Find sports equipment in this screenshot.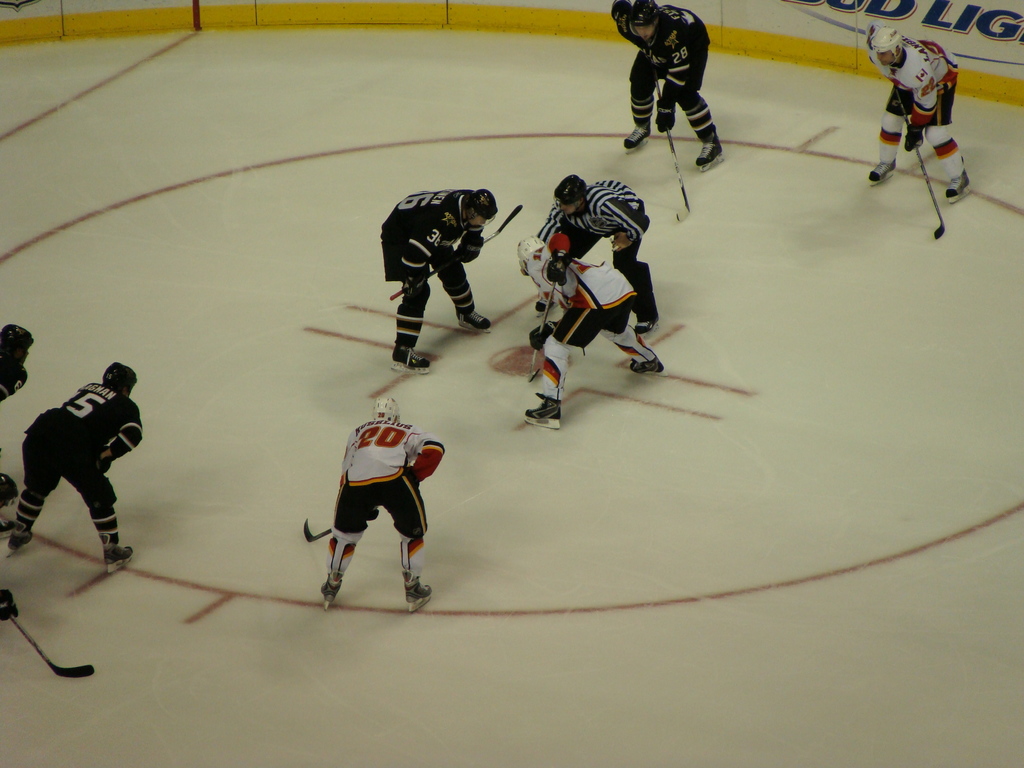
The bounding box for sports equipment is [x1=872, y1=158, x2=898, y2=186].
